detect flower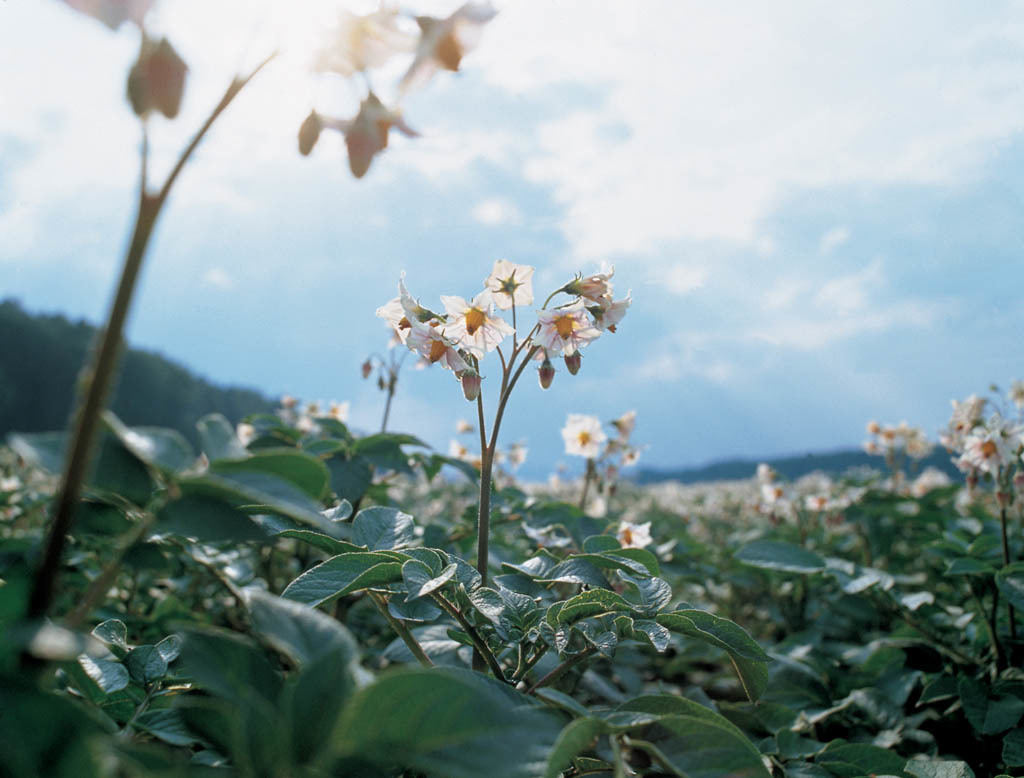
x1=558 y1=264 x2=614 y2=307
